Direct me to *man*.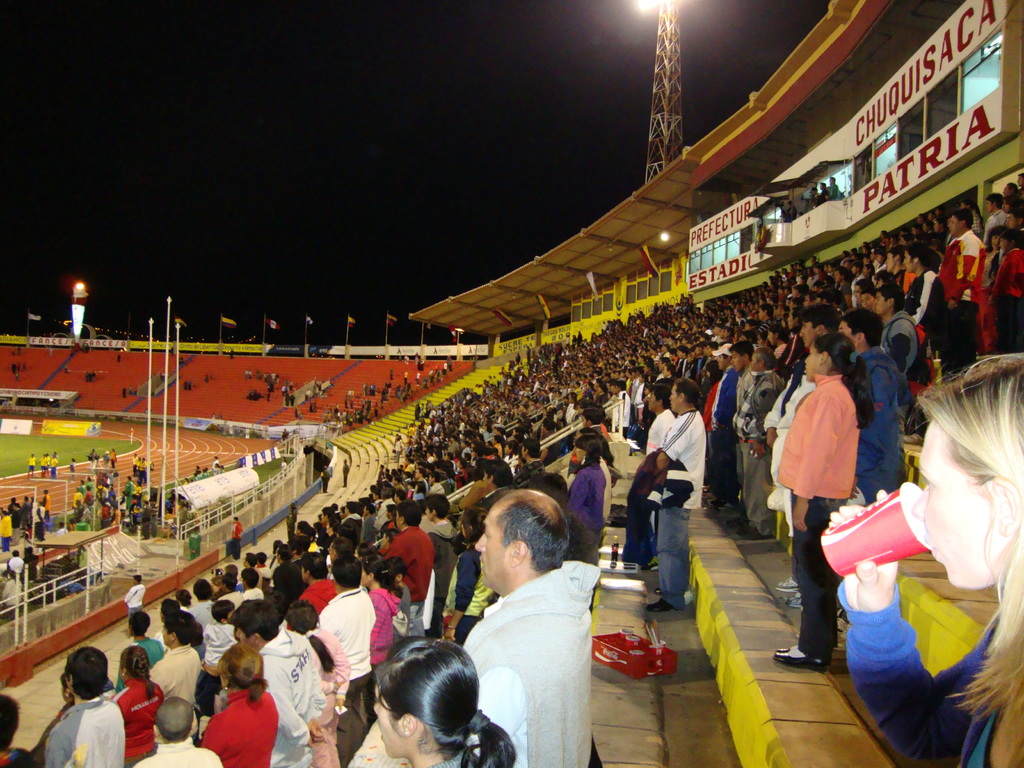
Direction: x1=438, y1=495, x2=608, y2=753.
